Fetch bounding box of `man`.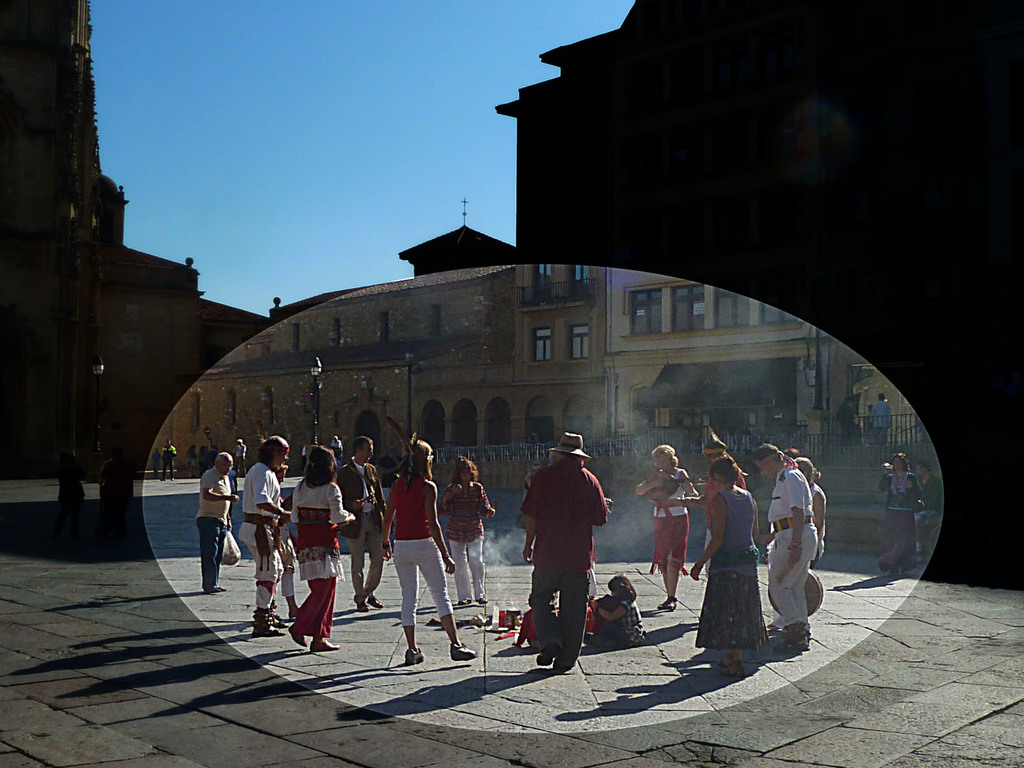
Bbox: crop(199, 451, 241, 595).
